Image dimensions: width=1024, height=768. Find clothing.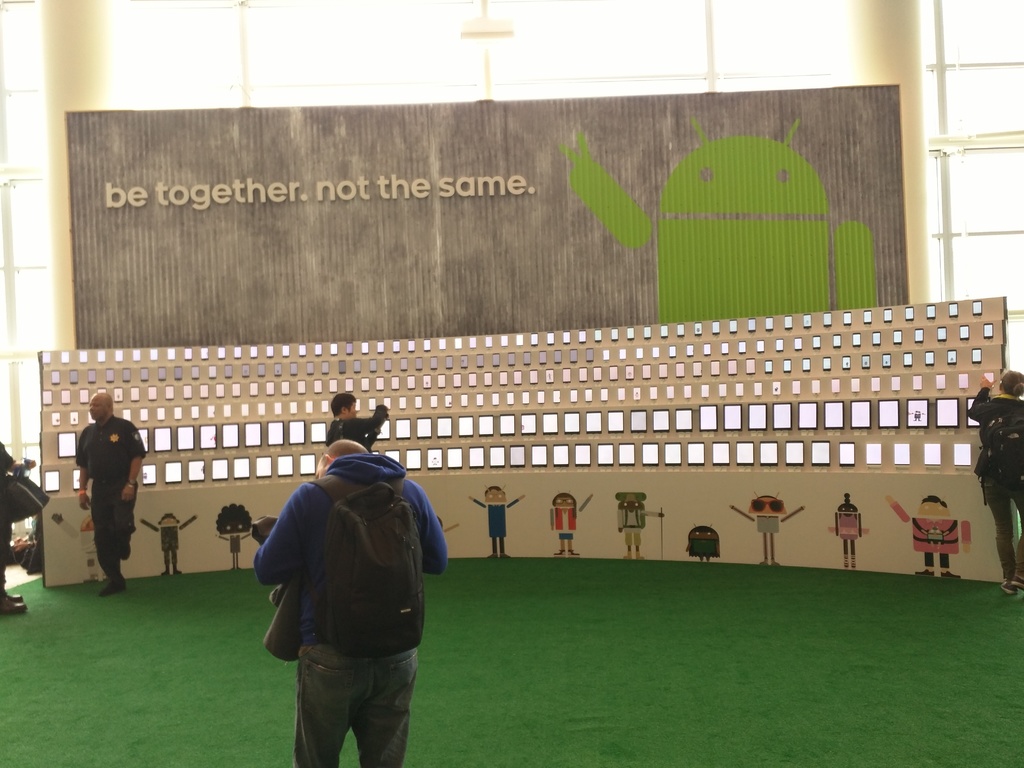
{"x1": 836, "y1": 511, "x2": 861, "y2": 543}.
